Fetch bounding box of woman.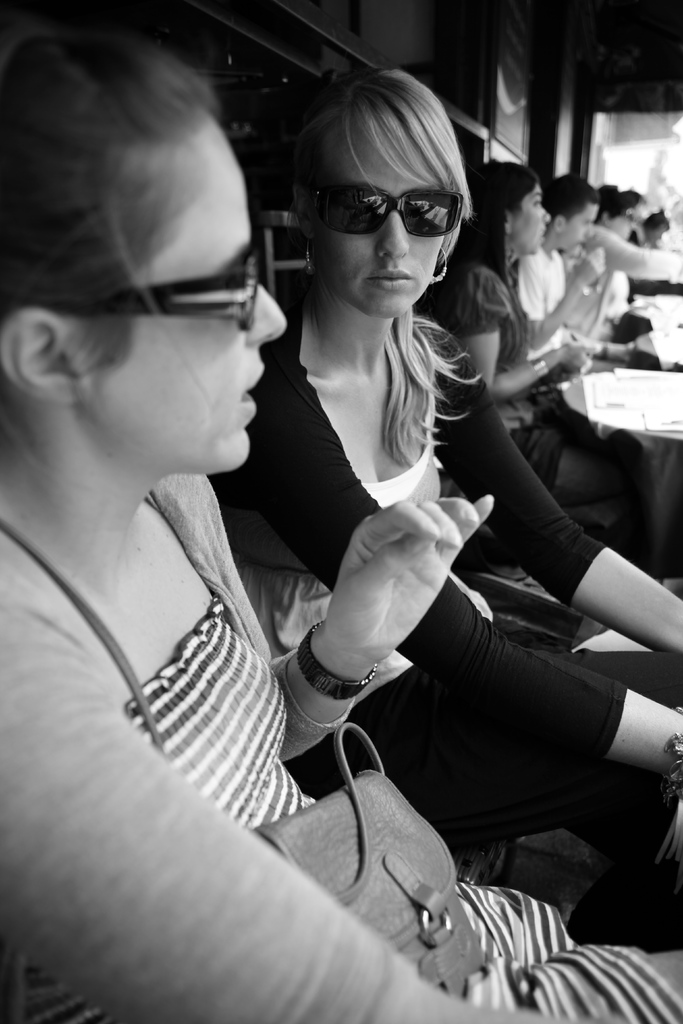
Bbox: x1=423, y1=162, x2=682, y2=575.
